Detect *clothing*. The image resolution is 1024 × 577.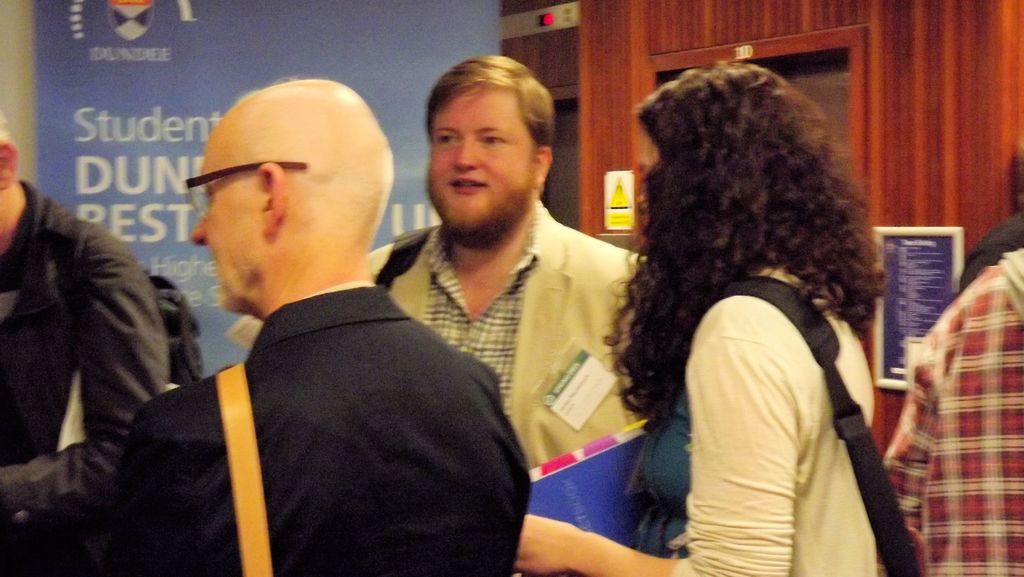
882, 246, 1023, 576.
